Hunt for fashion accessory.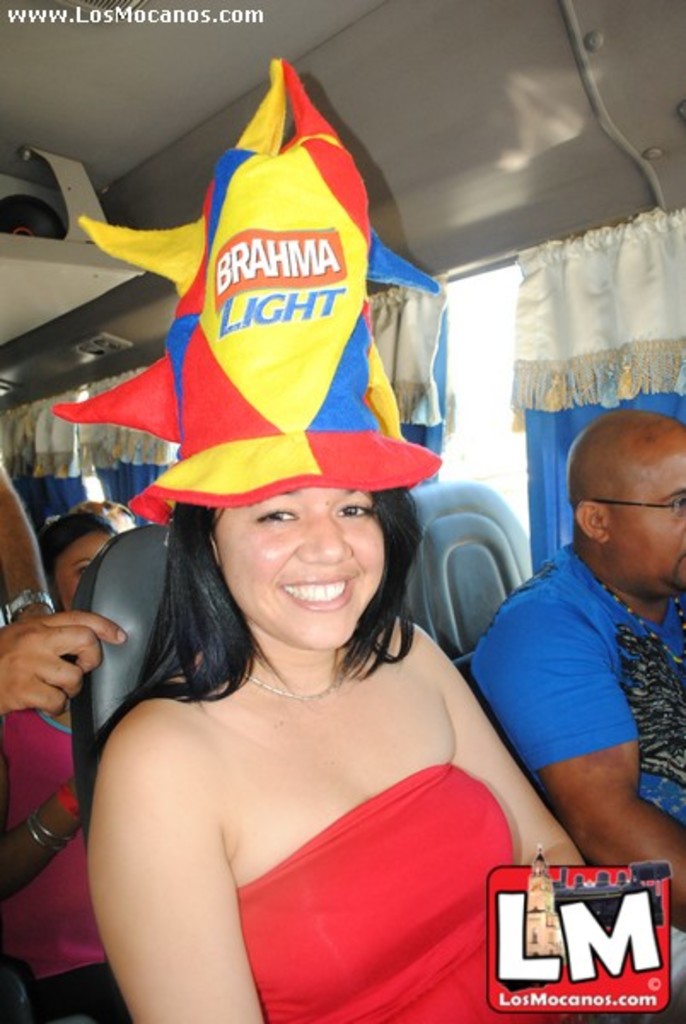
Hunted down at 5:585:56:623.
